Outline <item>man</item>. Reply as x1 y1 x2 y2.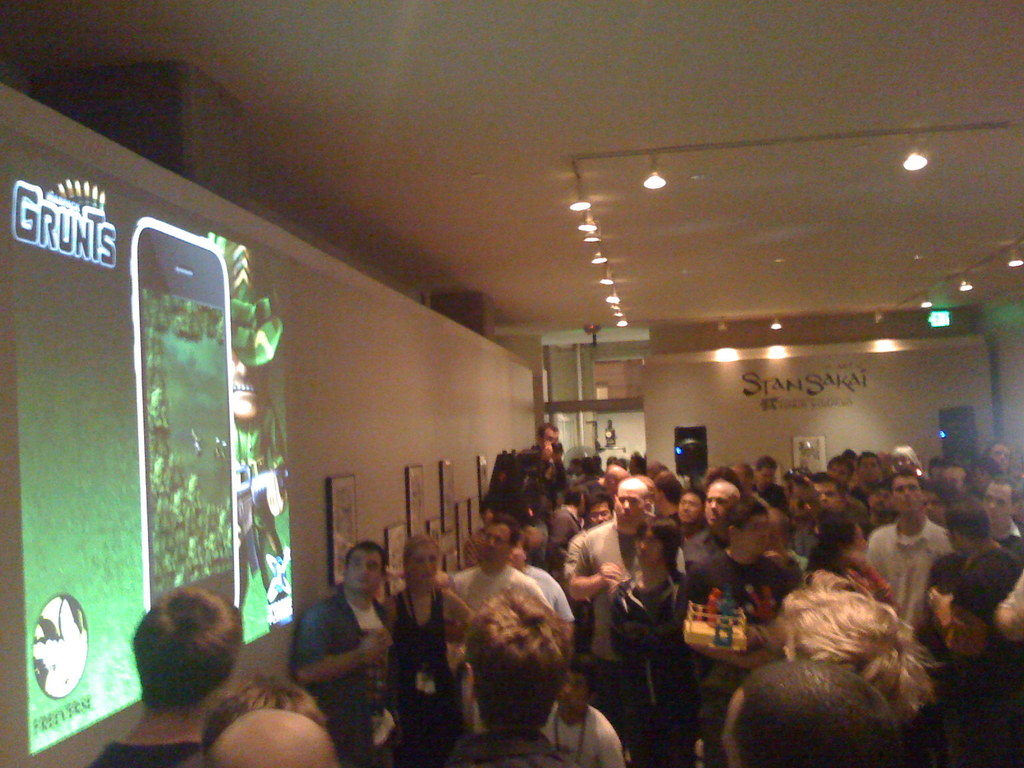
866 468 954 621.
